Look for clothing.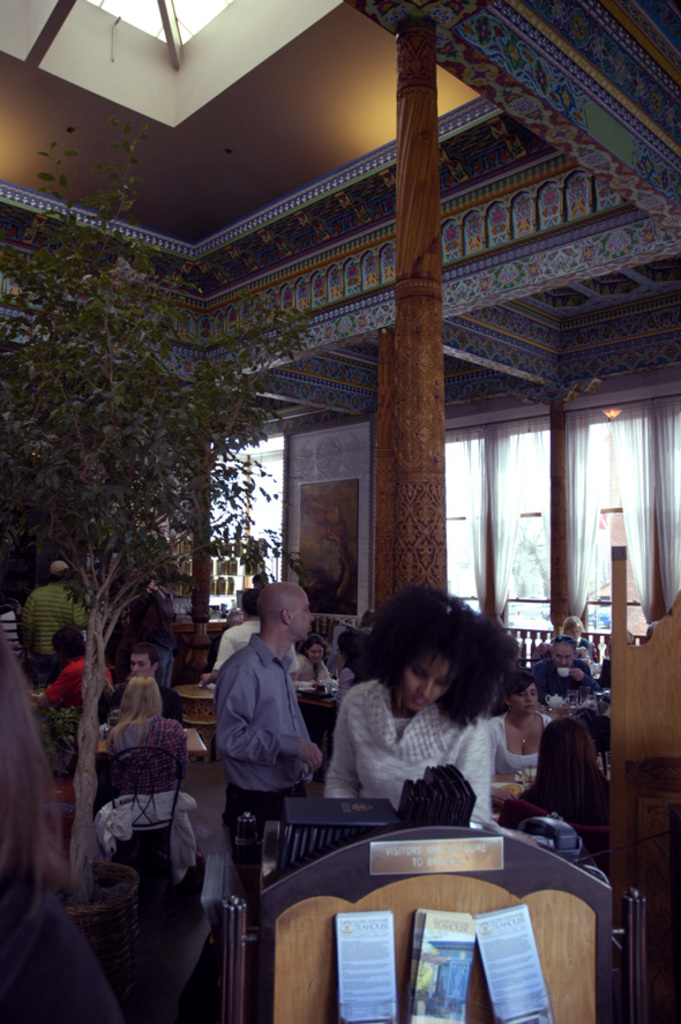
Found: (95, 711, 201, 881).
